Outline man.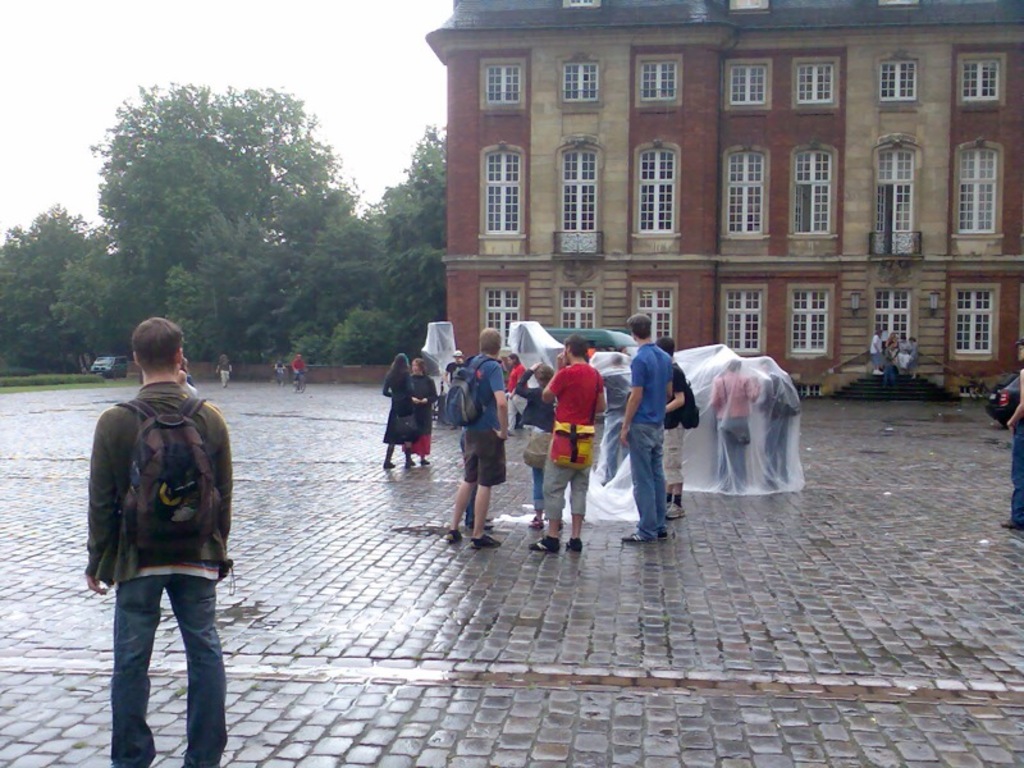
Outline: box=[527, 335, 607, 553].
